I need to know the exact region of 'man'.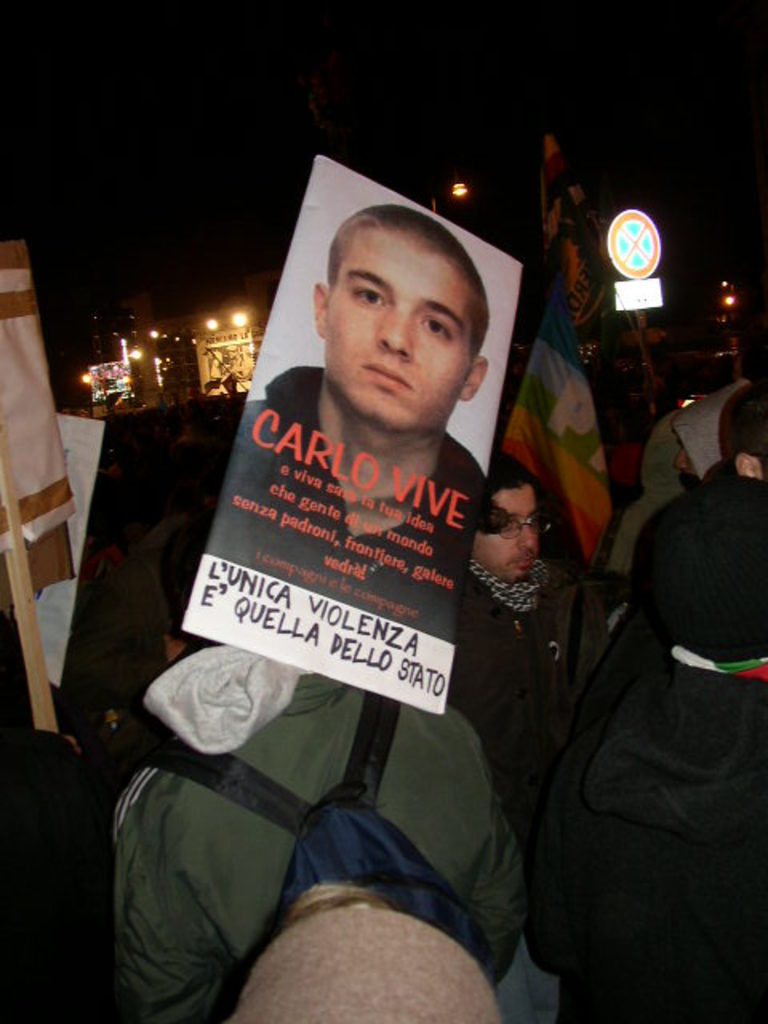
Region: (107, 522, 570, 1022).
